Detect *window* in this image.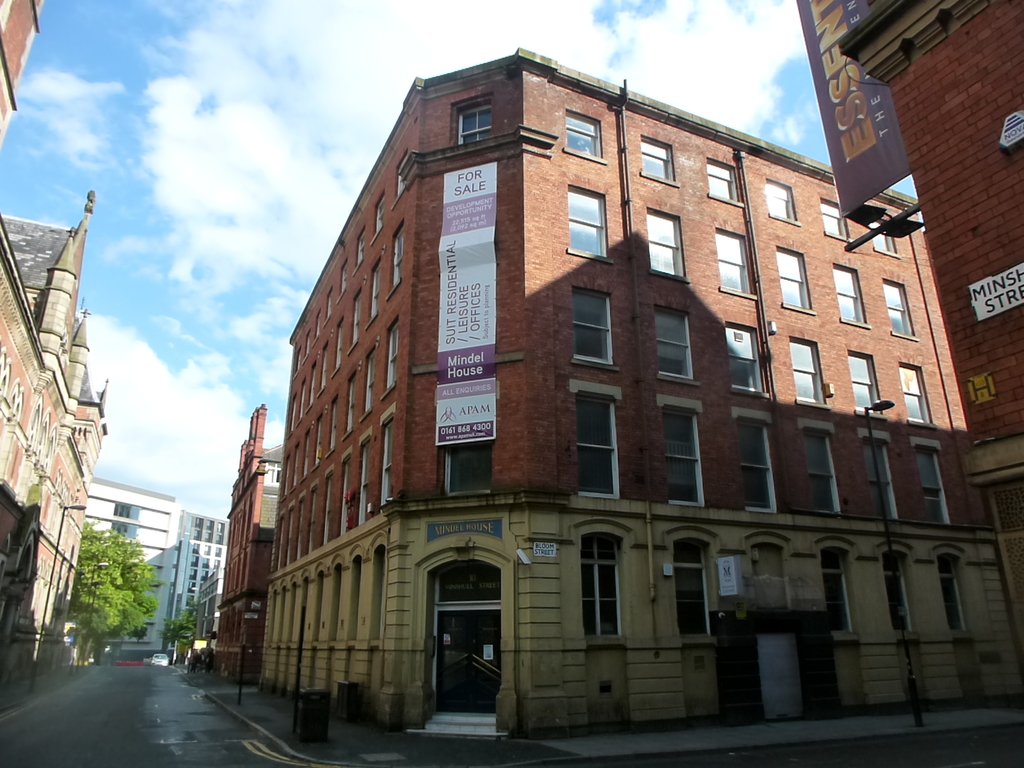
Detection: (657, 403, 701, 509).
